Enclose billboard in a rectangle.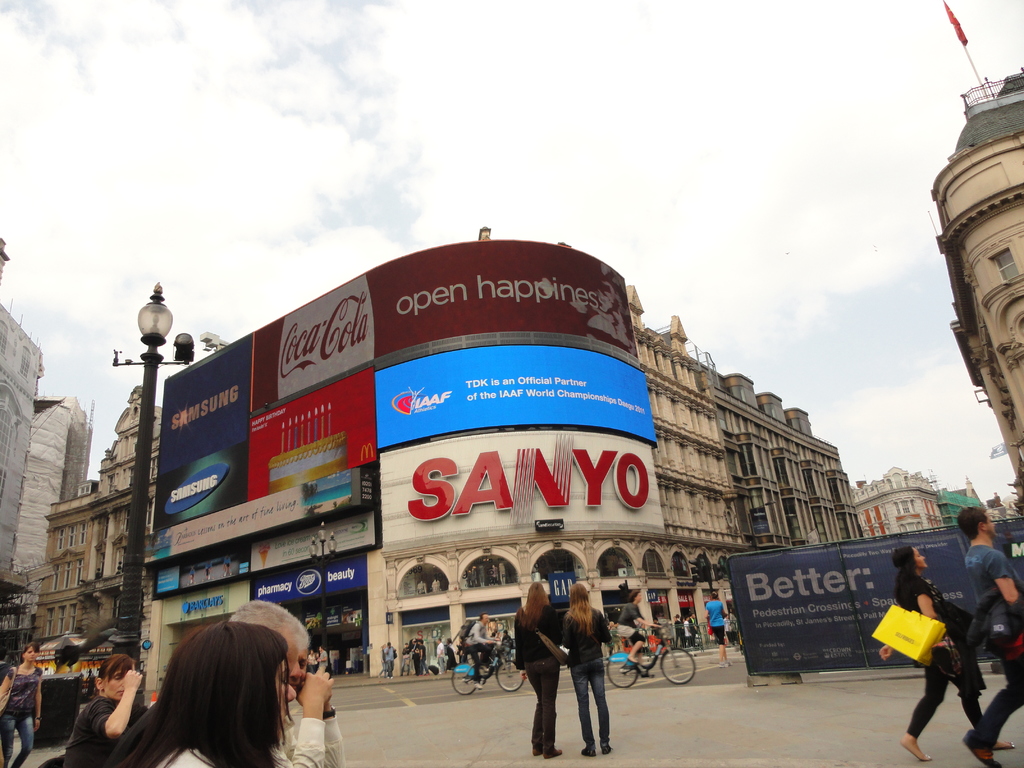
(left=154, top=511, right=375, bottom=589).
